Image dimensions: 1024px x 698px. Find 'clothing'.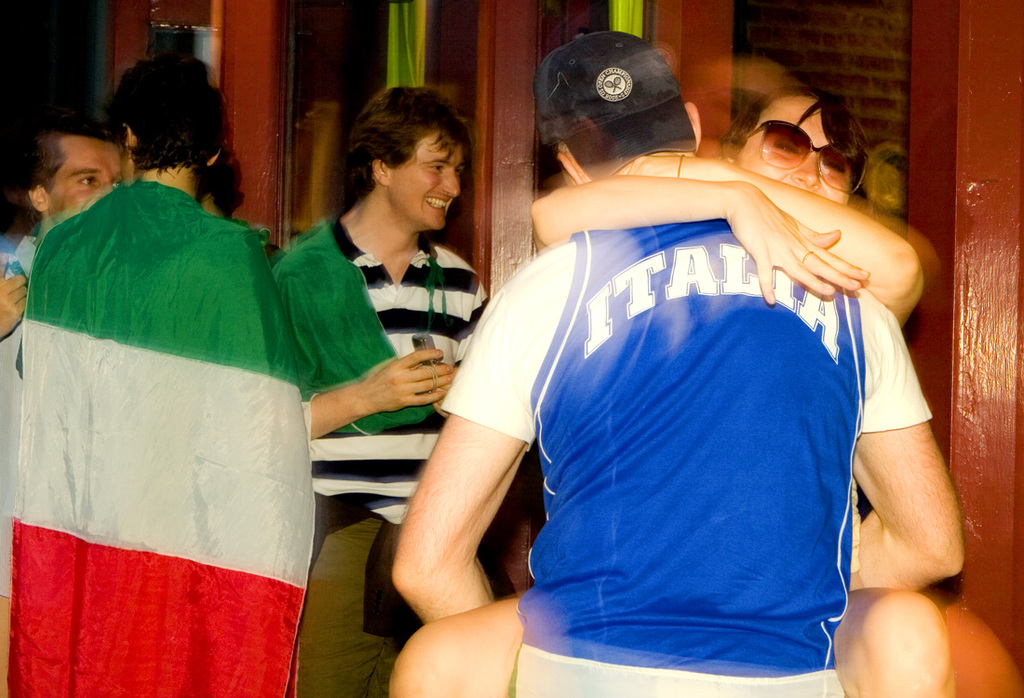
[x1=0, y1=140, x2=340, y2=670].
